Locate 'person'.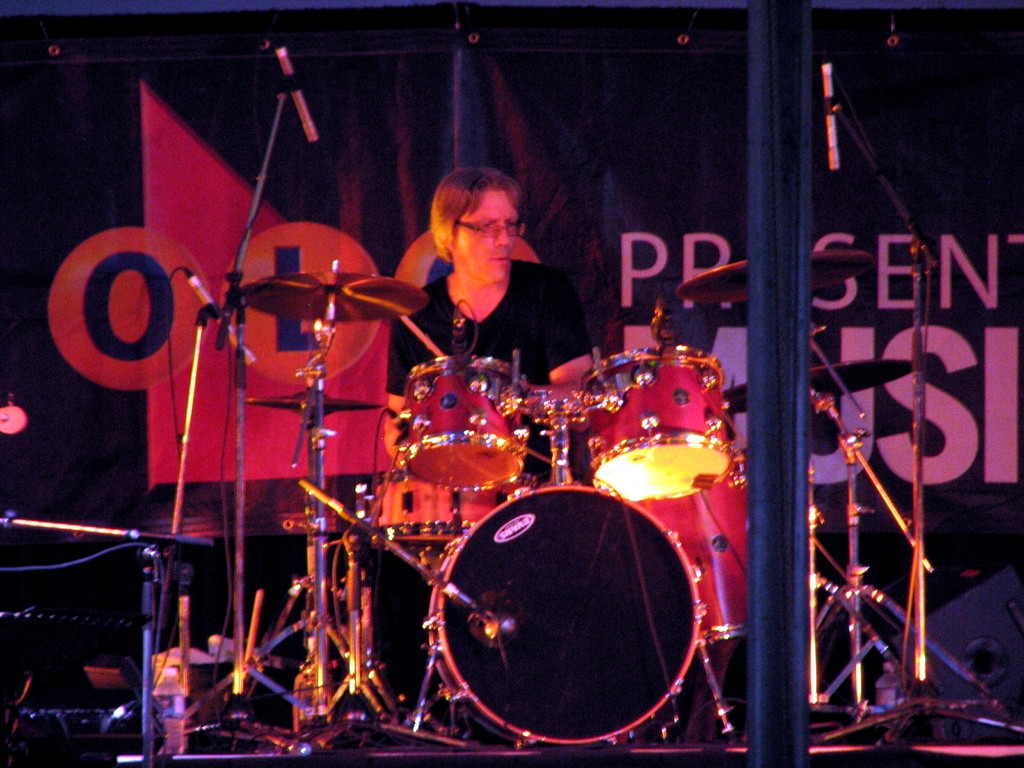
Bounding box: [left=381, top=156, right=599, bottom=396].
